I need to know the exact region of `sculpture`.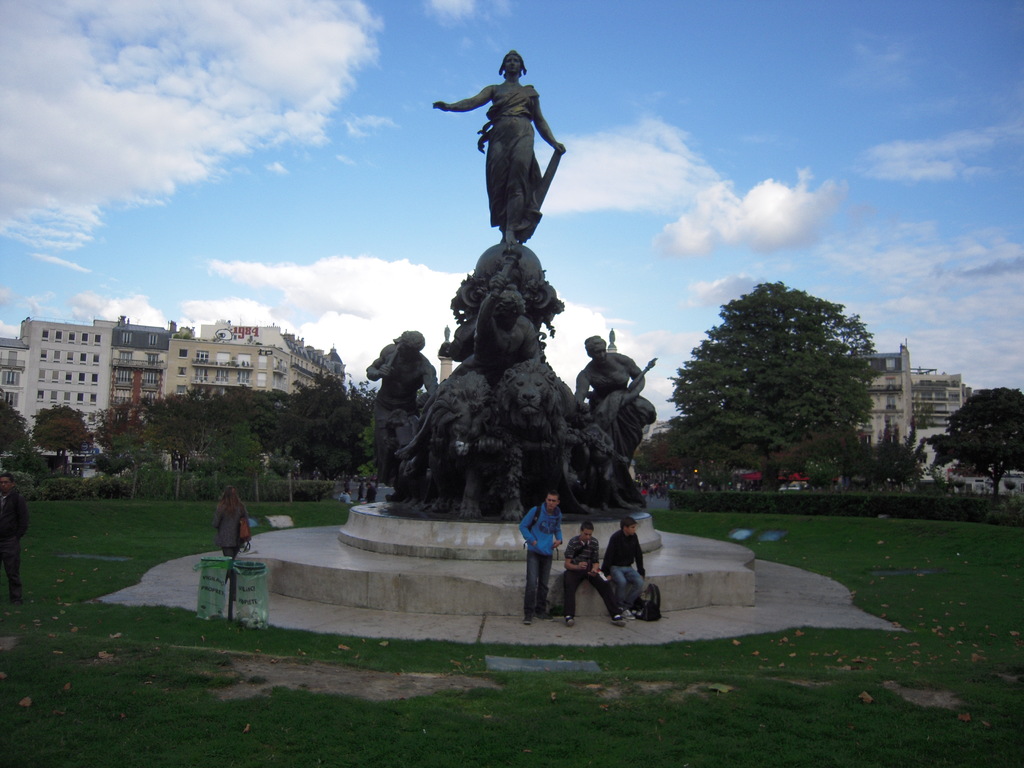
Region: bbox=(449, 47, 566, 261).
